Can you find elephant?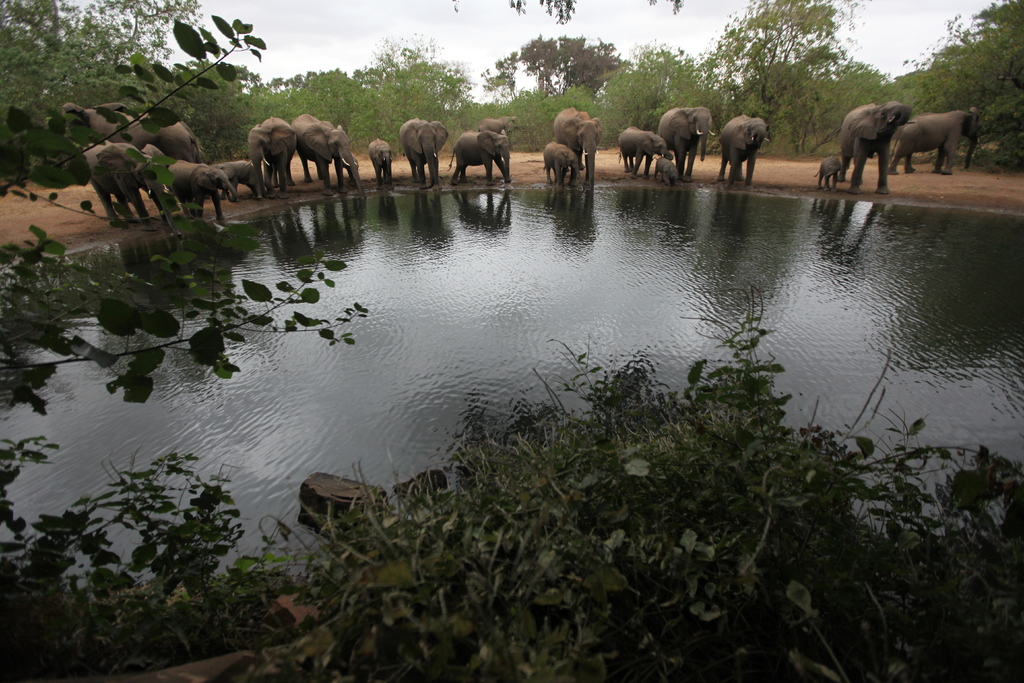
Yes, bounding box: select_region(451, 131, 519, 186).
